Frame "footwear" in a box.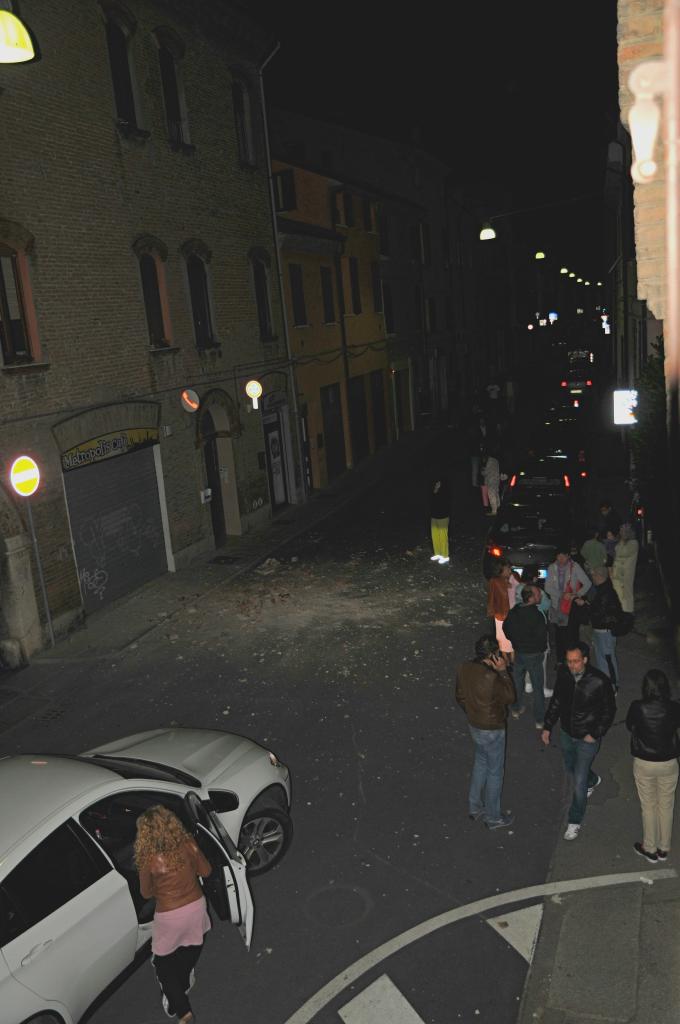
x1=637, y1=844, x2=660, y2=865.
